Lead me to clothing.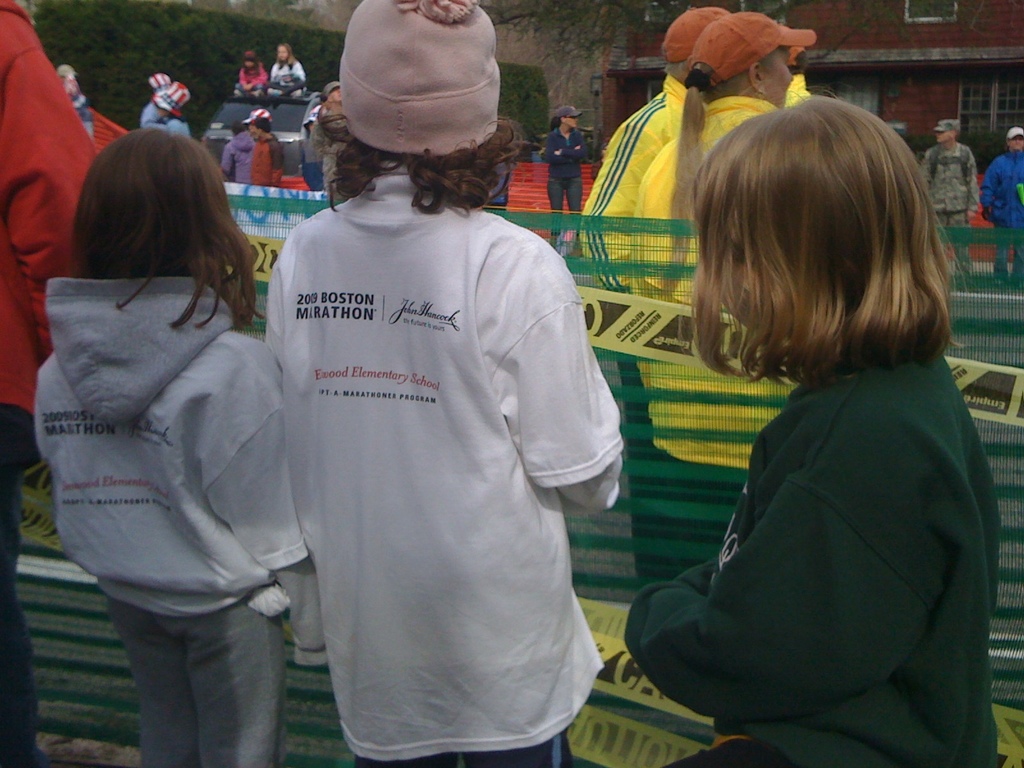
Lead to [x1=920, y1=144, x2=975, y2=225].
